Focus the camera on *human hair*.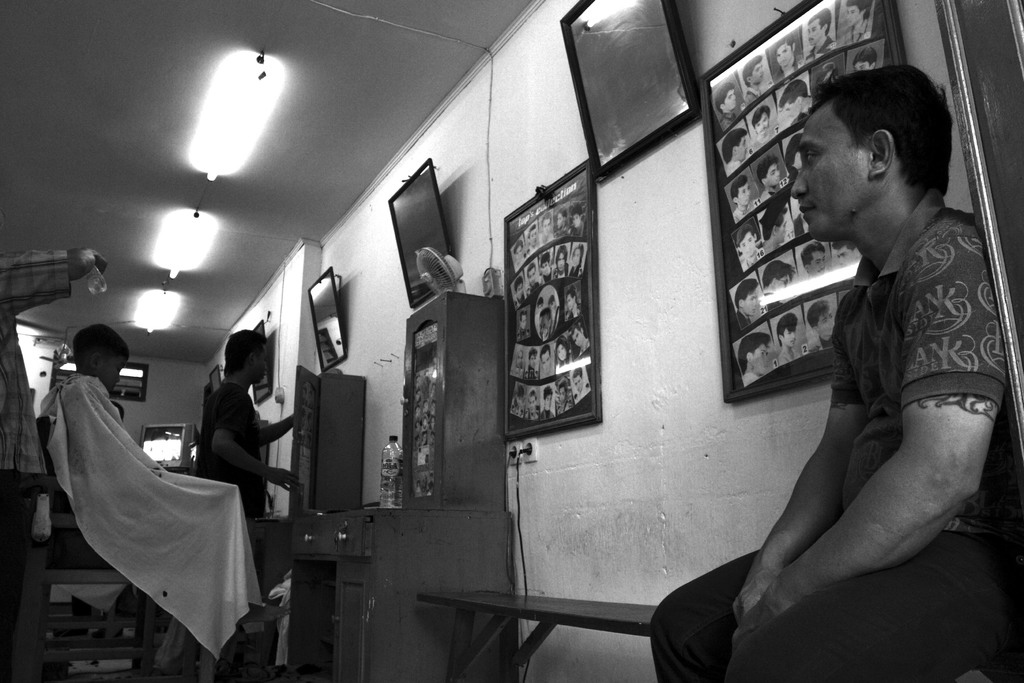
Focus region: bbox(779, 312, 800, 346).
